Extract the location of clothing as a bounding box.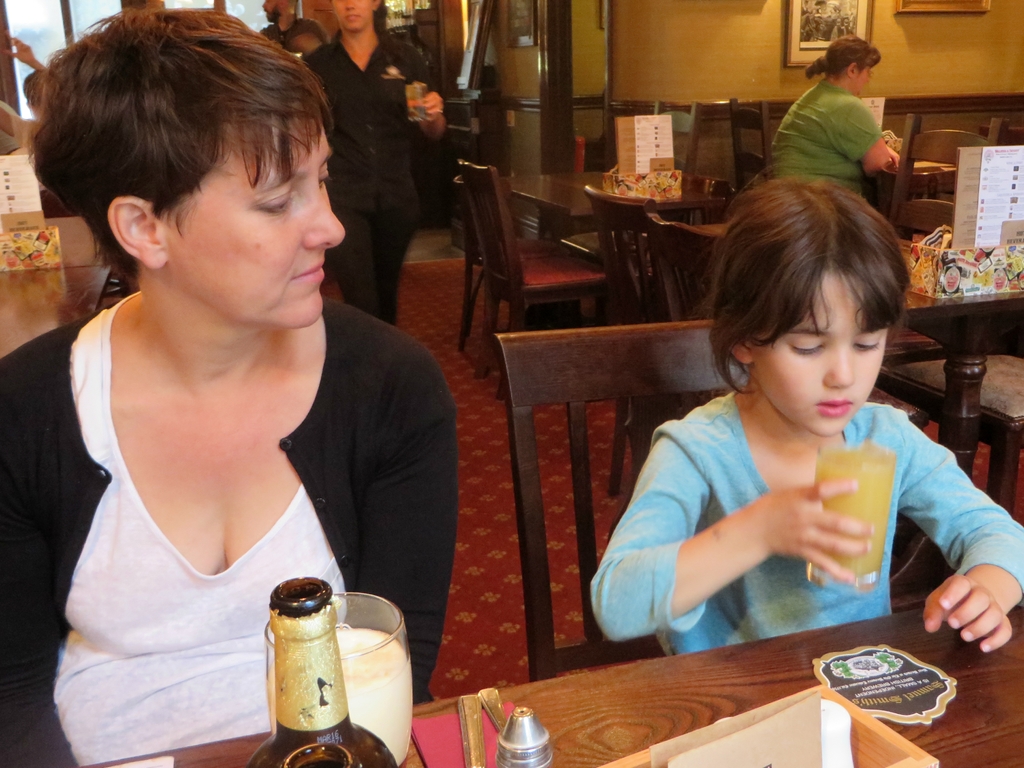
(left=23, top=286, right=458, bottom=767).
